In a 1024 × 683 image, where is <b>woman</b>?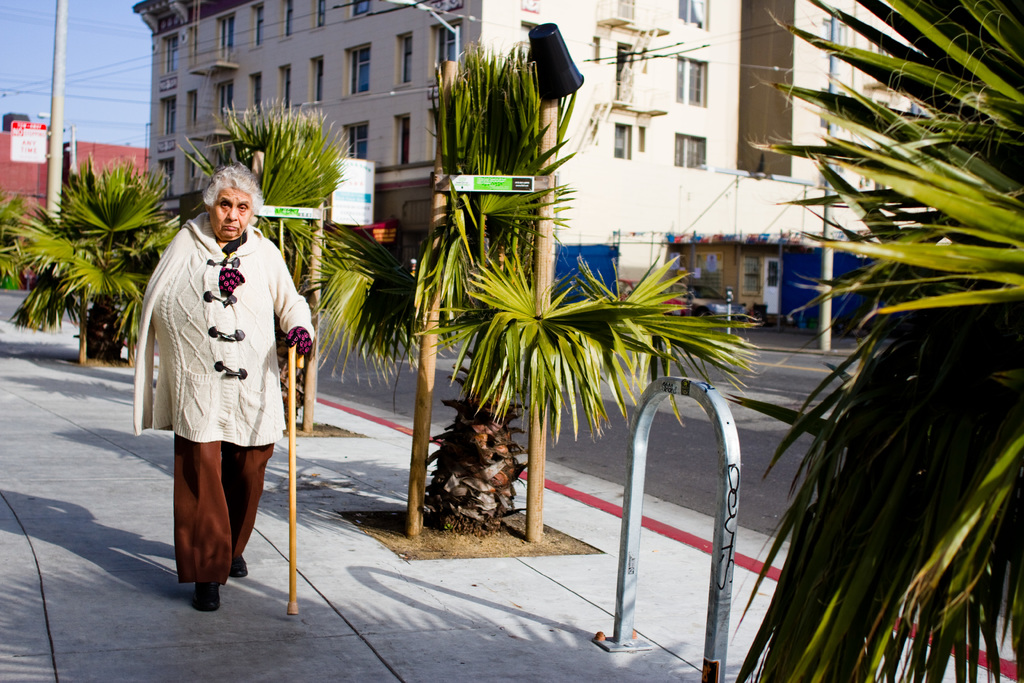
[x1=129, y1=168, x2=314, y2=611].
